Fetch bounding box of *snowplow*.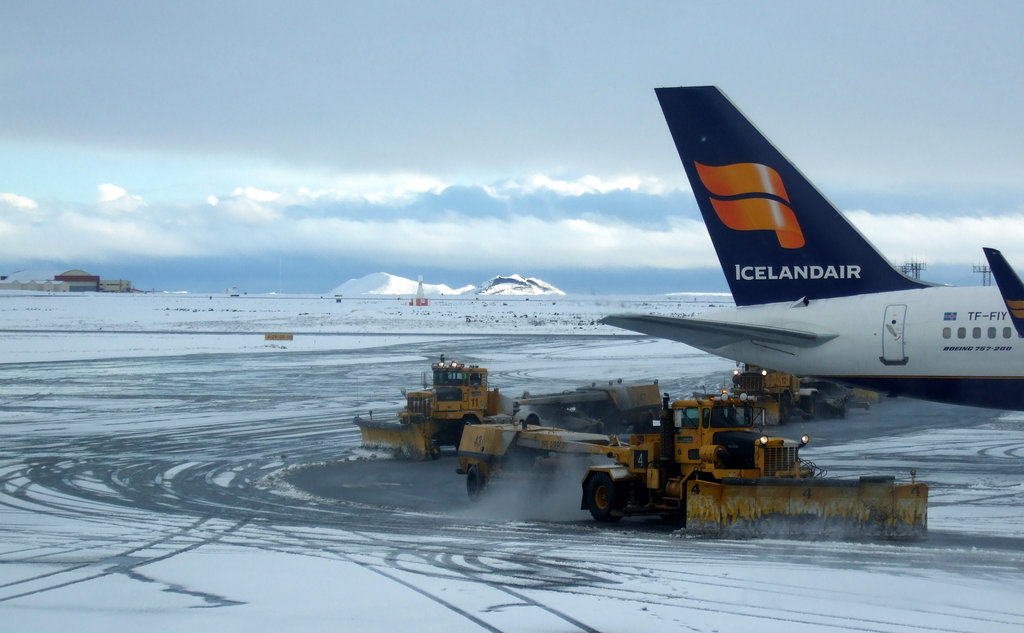
Bbox: x1=453, y1=392, x2=928, y2=535.
